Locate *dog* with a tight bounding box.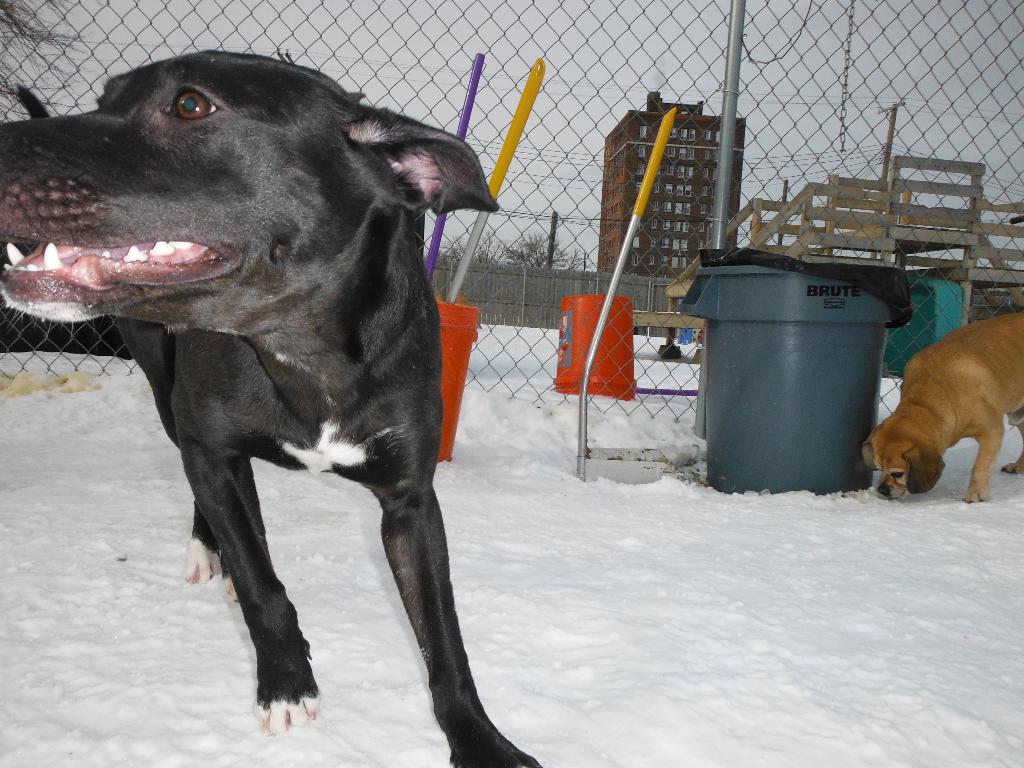
861, 311, 1023, 503.
